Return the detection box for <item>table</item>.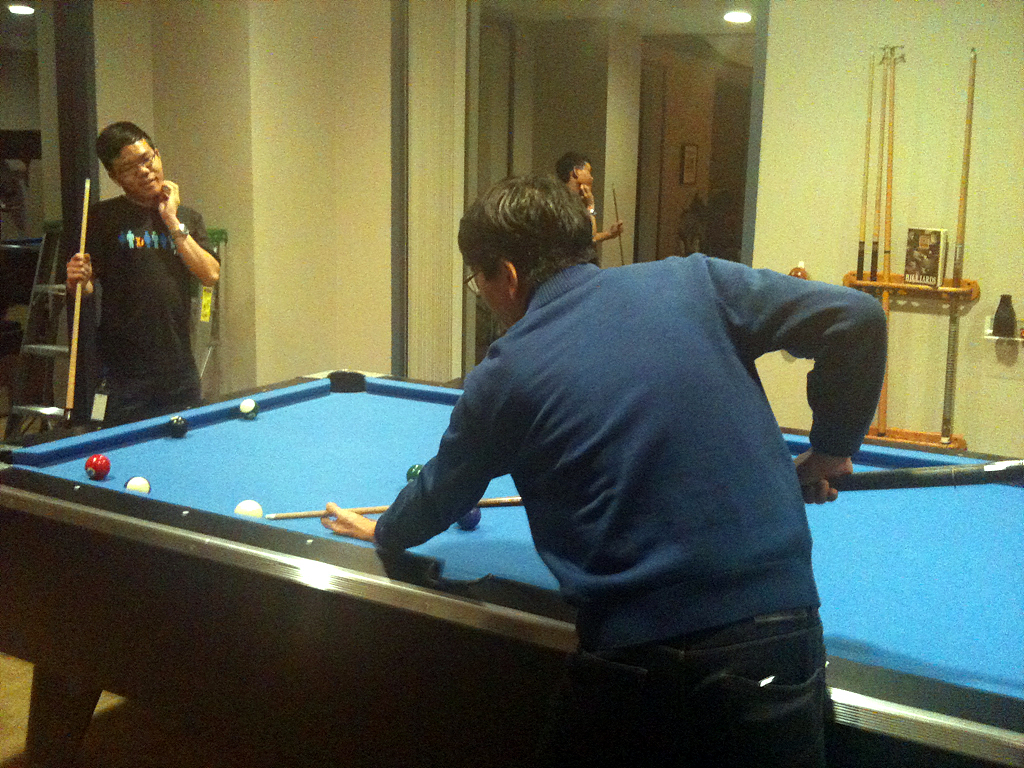
region(0, 340, 1008, 767).
